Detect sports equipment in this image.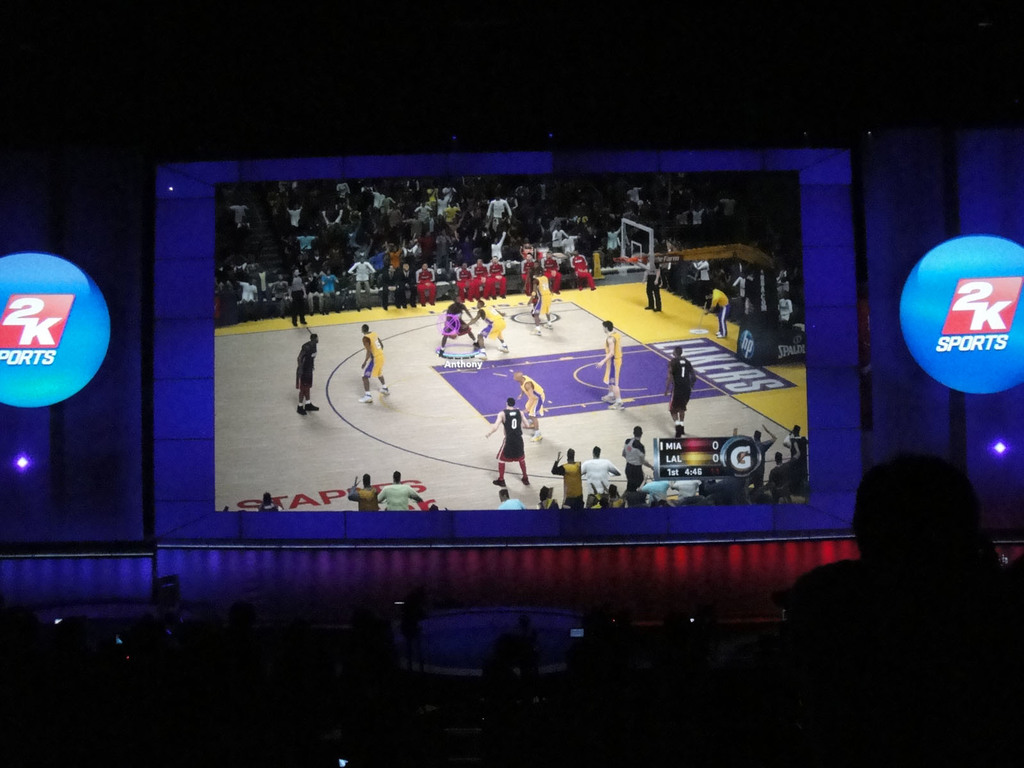
Detection: 296:403:308:418.
